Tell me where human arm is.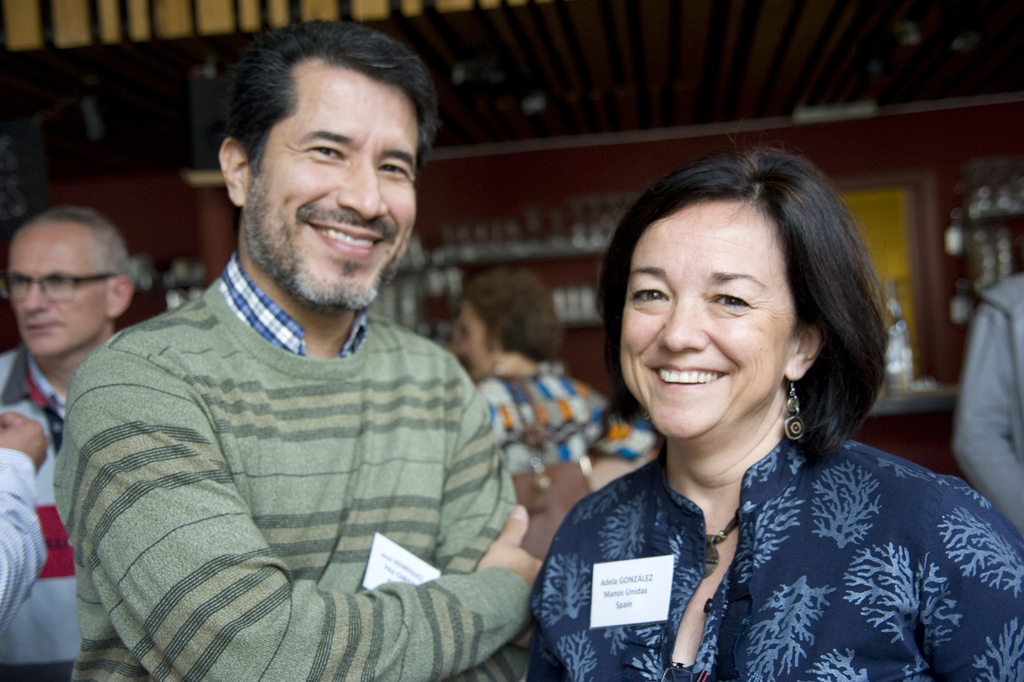
human arm is at <box>0,407,61,653</box>.
